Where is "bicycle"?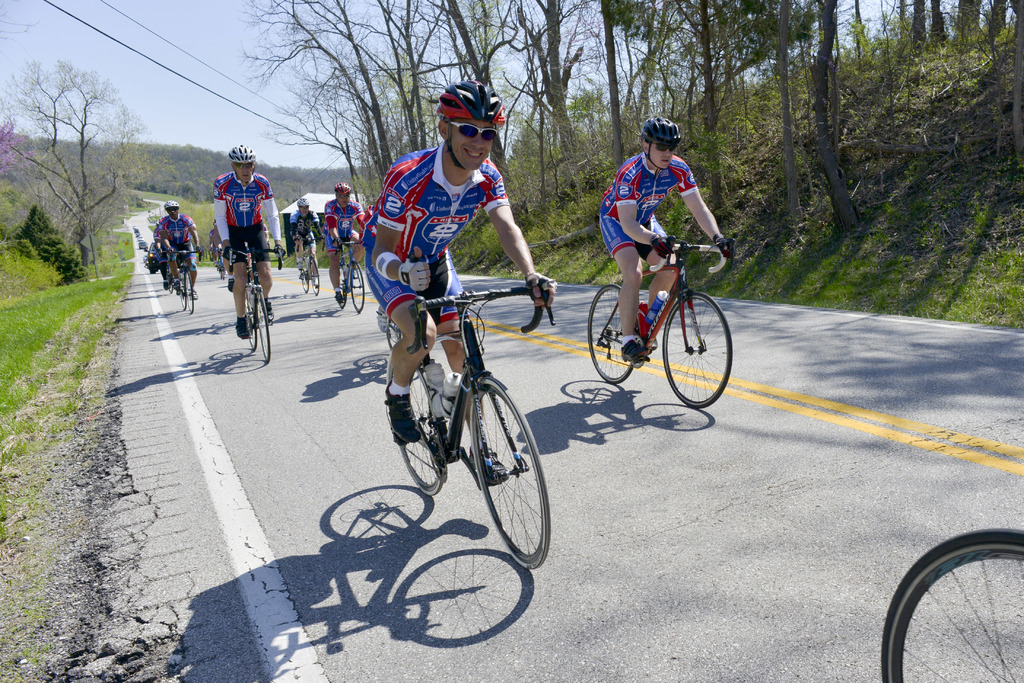
221, 242, 287, 366.
